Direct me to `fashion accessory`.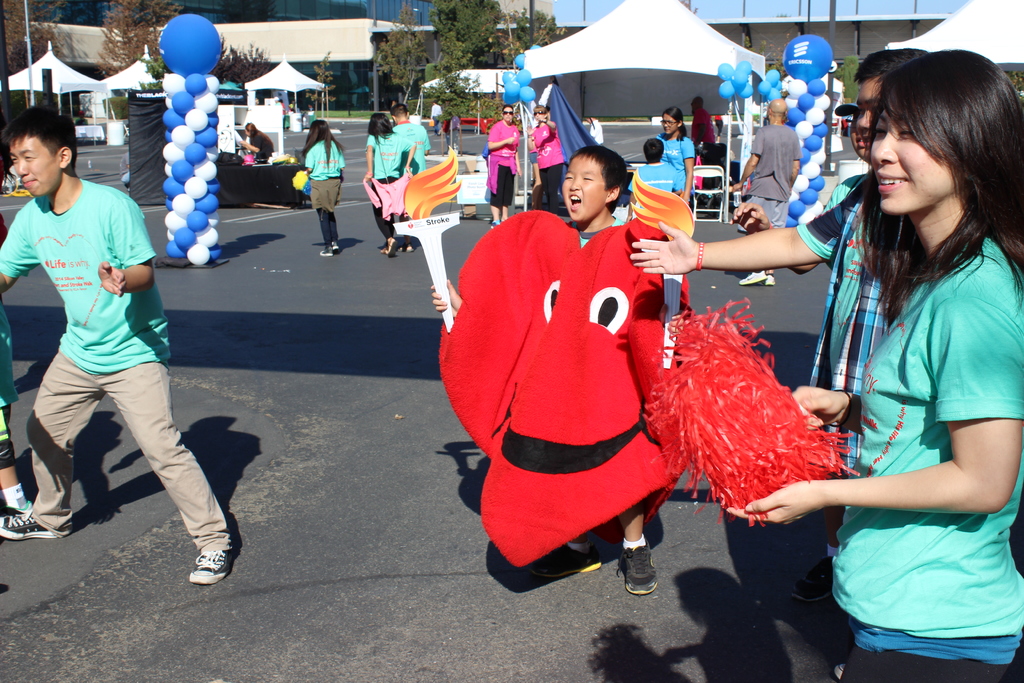
Direction: BBox(614, 539, 653, 595).
